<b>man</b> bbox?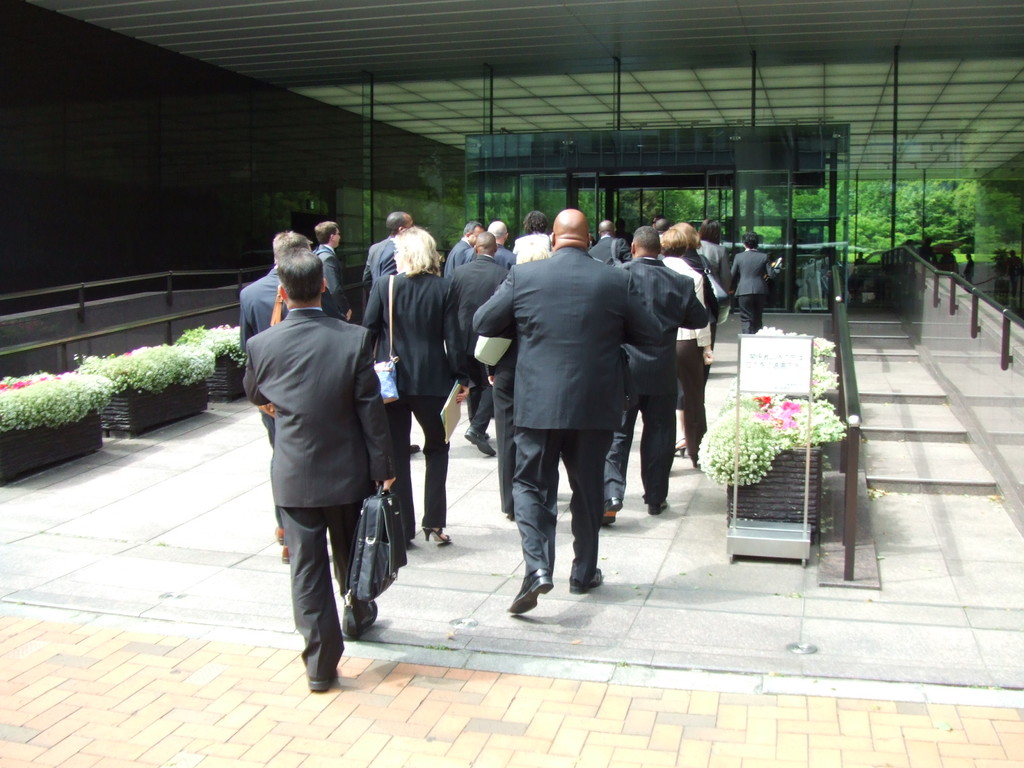
Rect(439, 220, 483, 282)
